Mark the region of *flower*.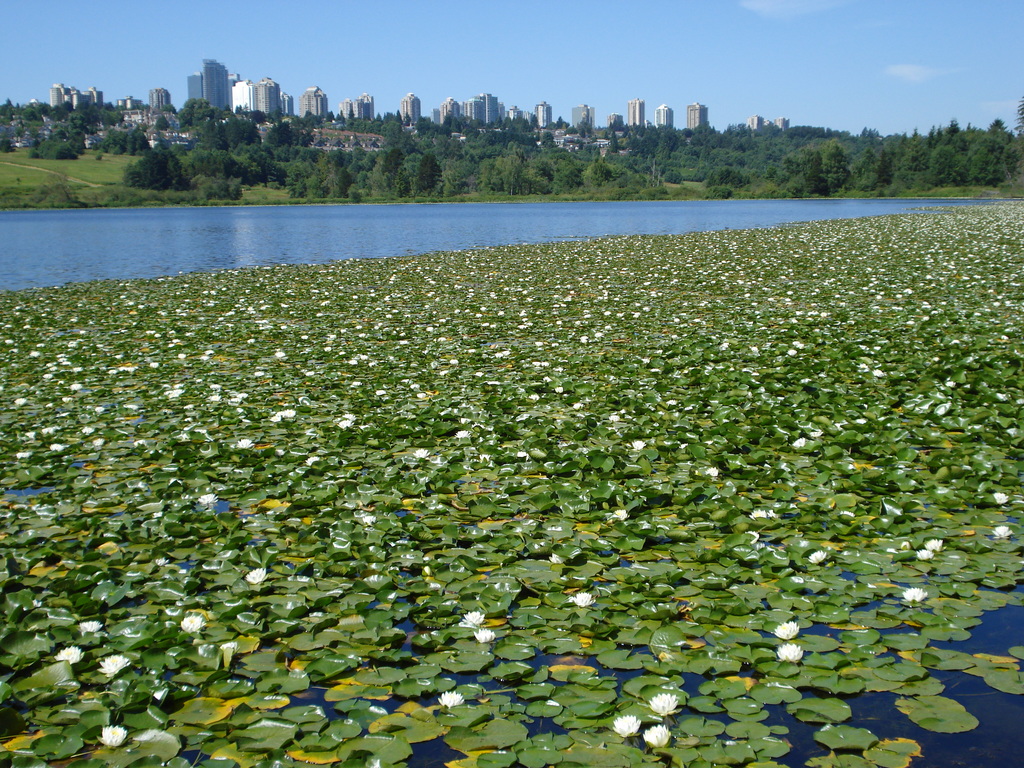
Region: 81:614:100:629.
